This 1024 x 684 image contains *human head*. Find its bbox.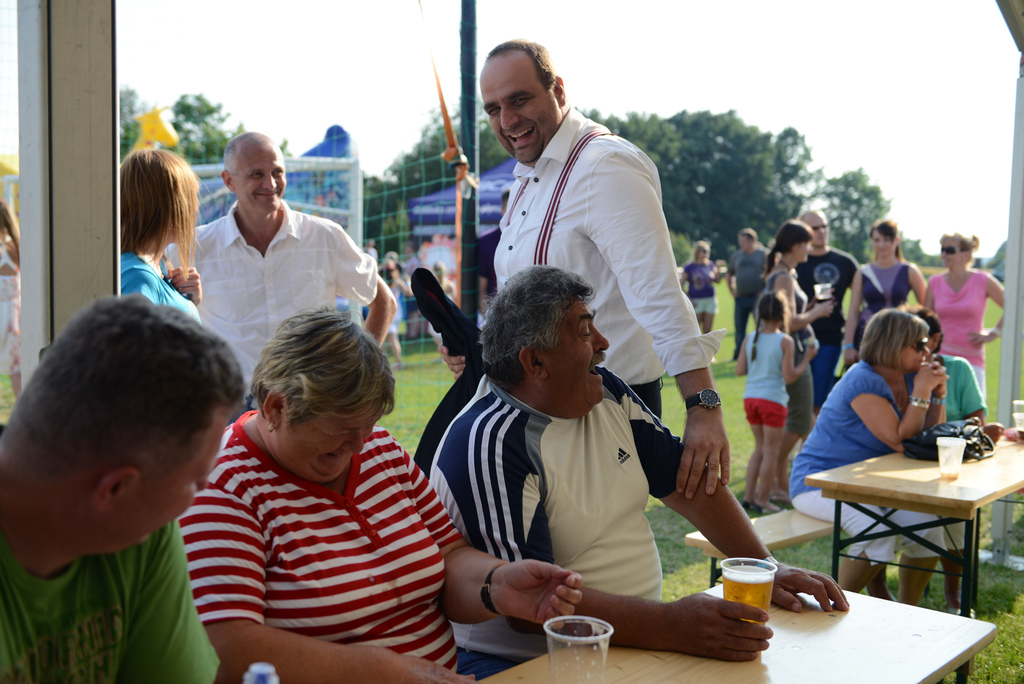
<region>219, 135, 284, 216</region>.
